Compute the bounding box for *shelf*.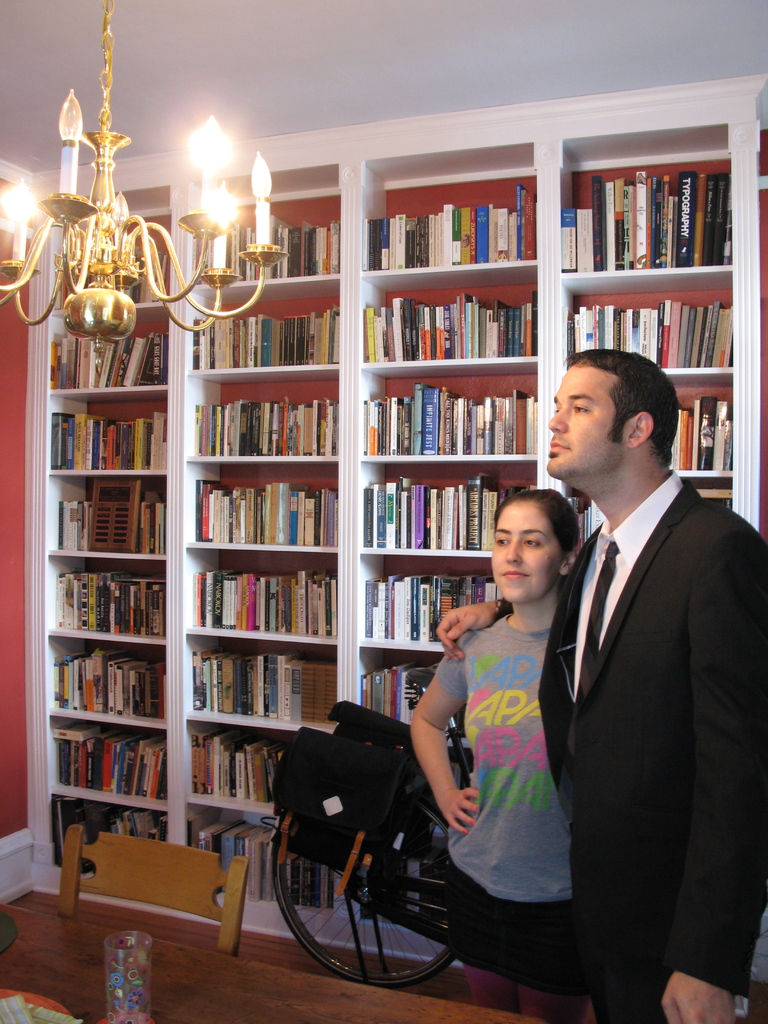
{"left": 568, "top": 276, "right": 729, "bottom": 376}.
